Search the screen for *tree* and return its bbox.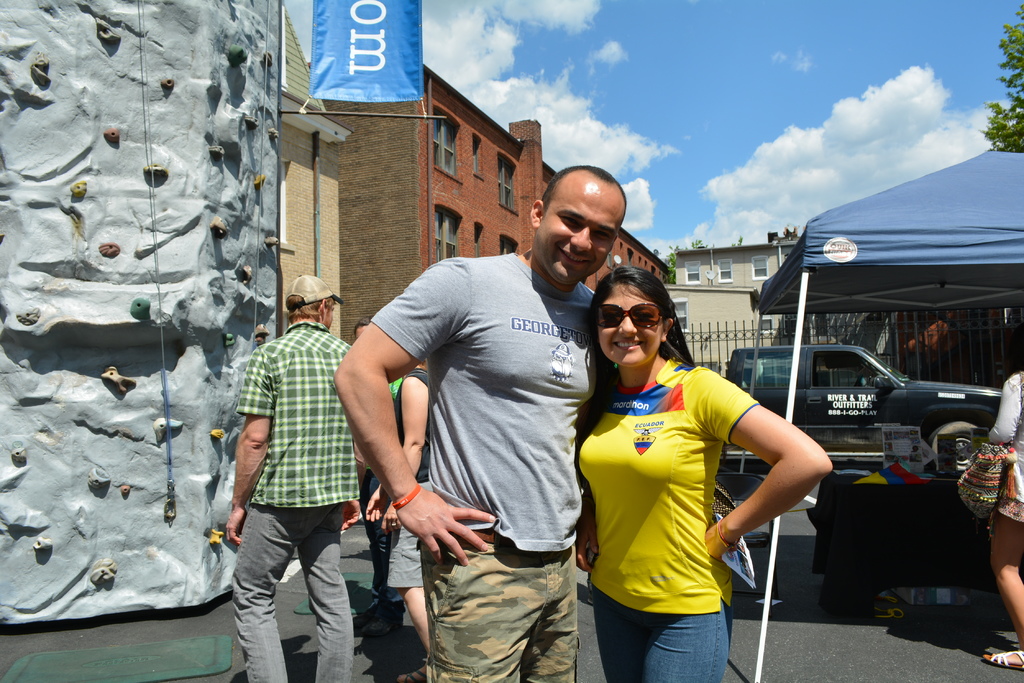
Found: select_region(664, 236, 745, 283).
